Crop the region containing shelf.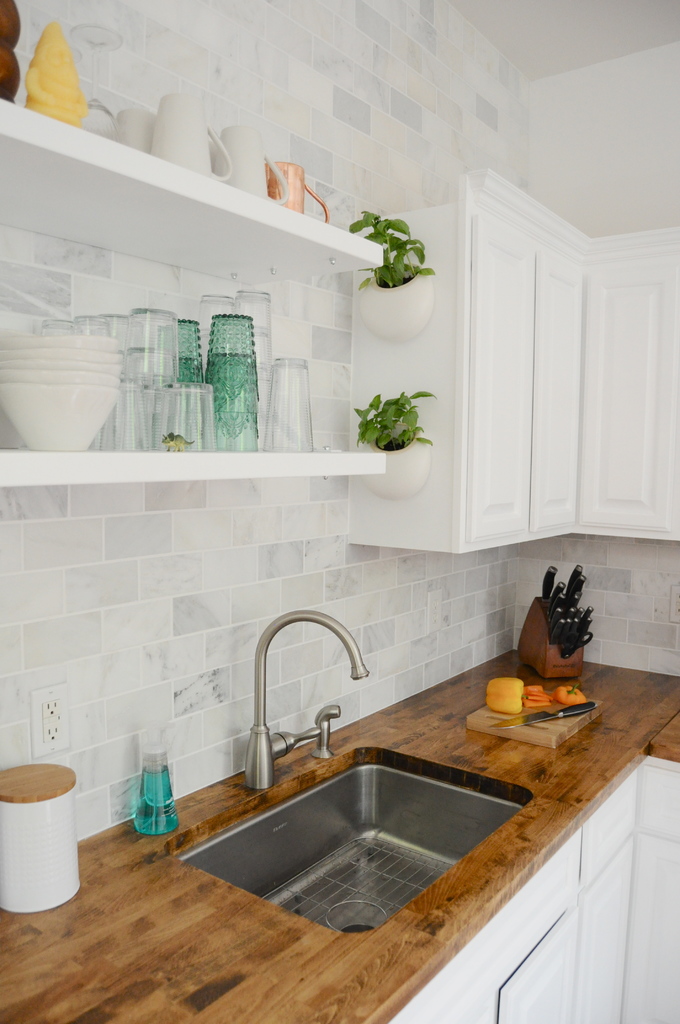
Crop region: <box>0,315,384,484</box>.
